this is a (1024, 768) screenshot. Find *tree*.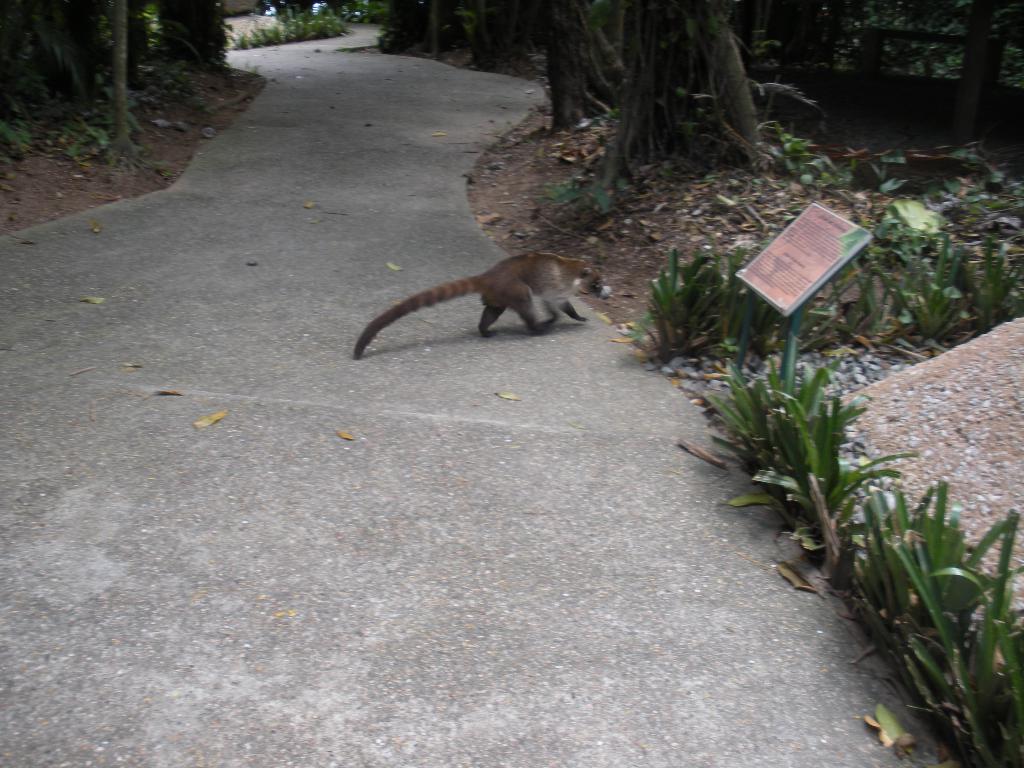
Bounding box: (x1=588, y1=0, x2=785, y2=218).
